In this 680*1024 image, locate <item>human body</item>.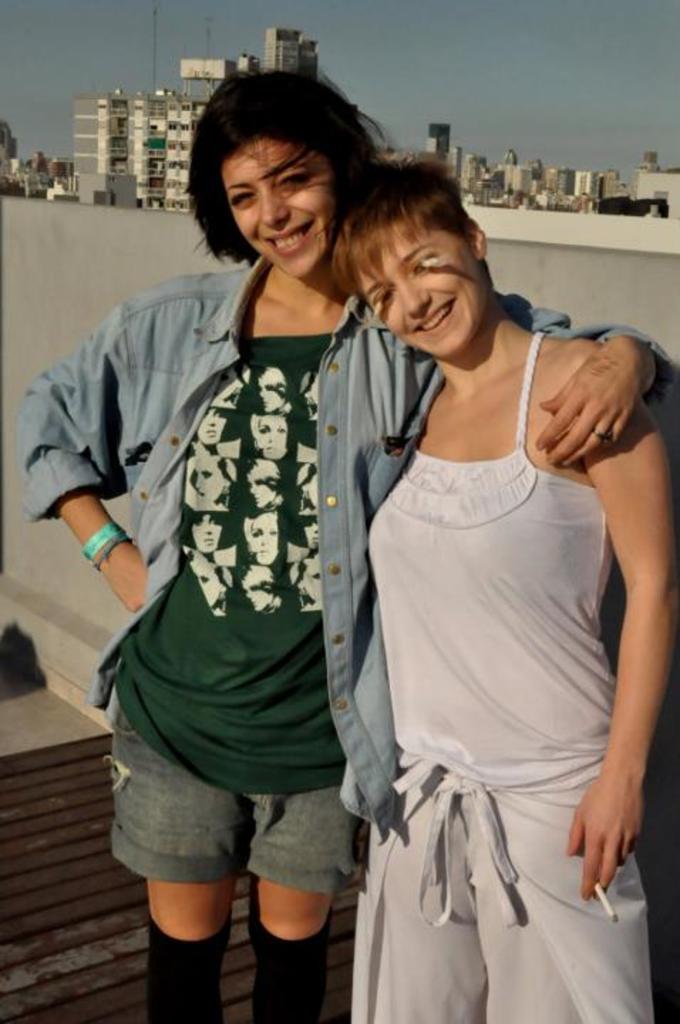
Bounding box: Rect(16, 252, 677, 1023).
